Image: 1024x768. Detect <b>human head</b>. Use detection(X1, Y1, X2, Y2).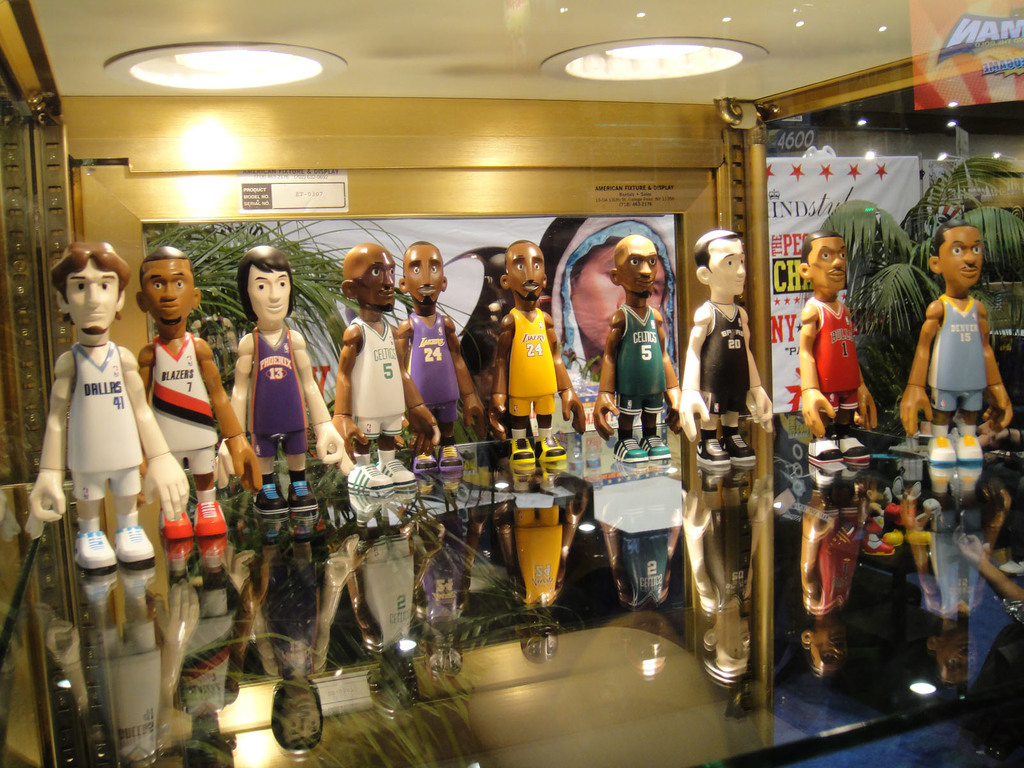
detection(694, 229, 750, 298).
